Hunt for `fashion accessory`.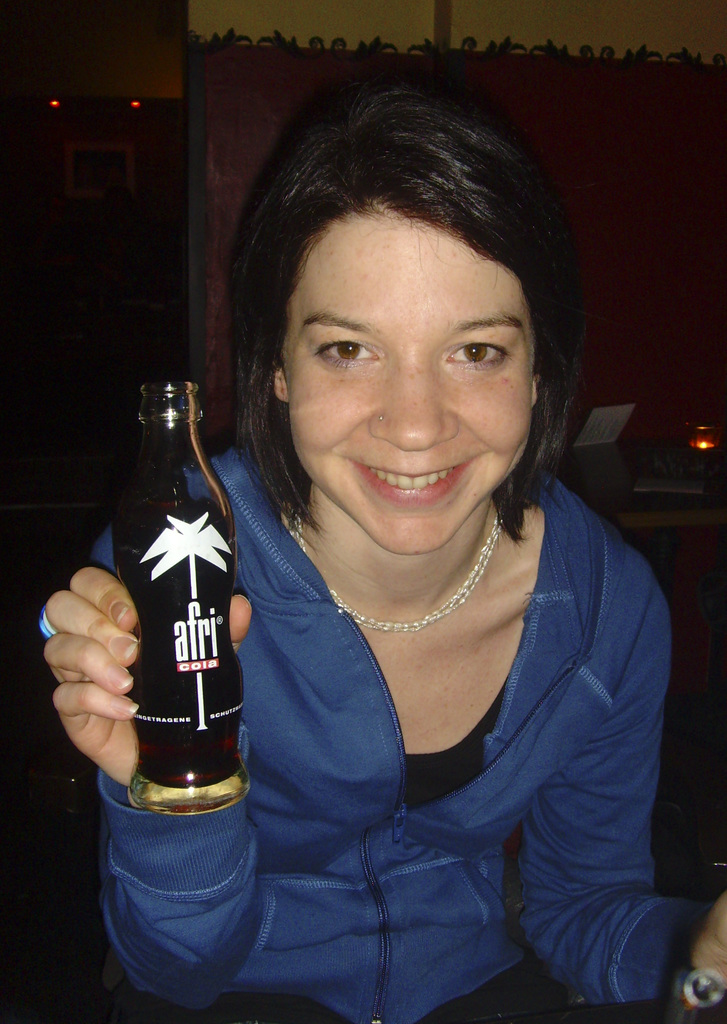
Hunted down at 37, 607, 60, 636.
